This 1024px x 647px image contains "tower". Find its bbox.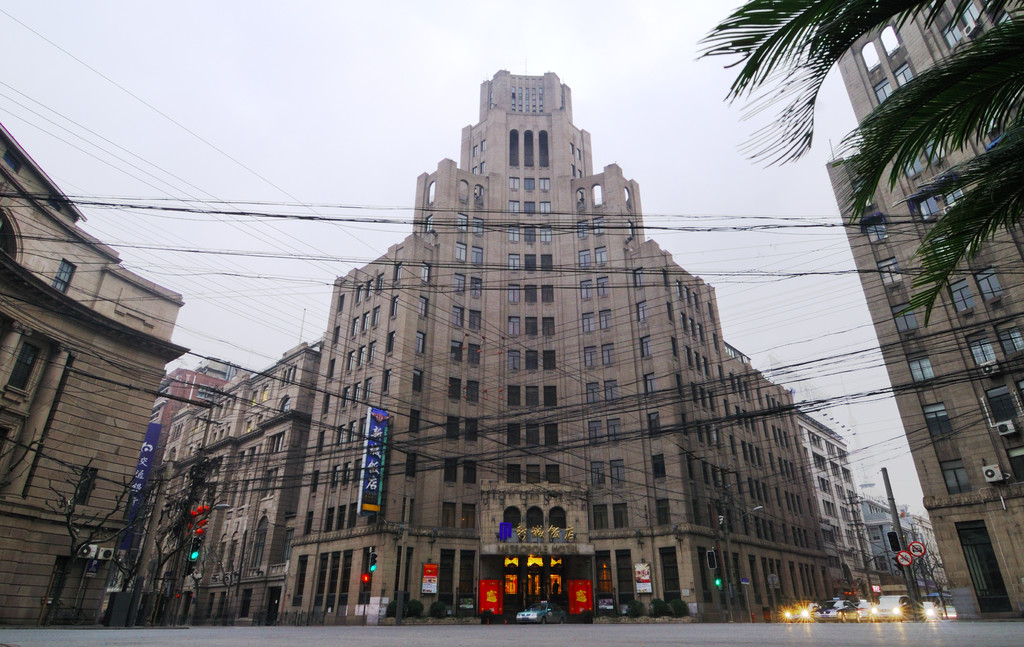
box(820, 0, 1023, 617).
